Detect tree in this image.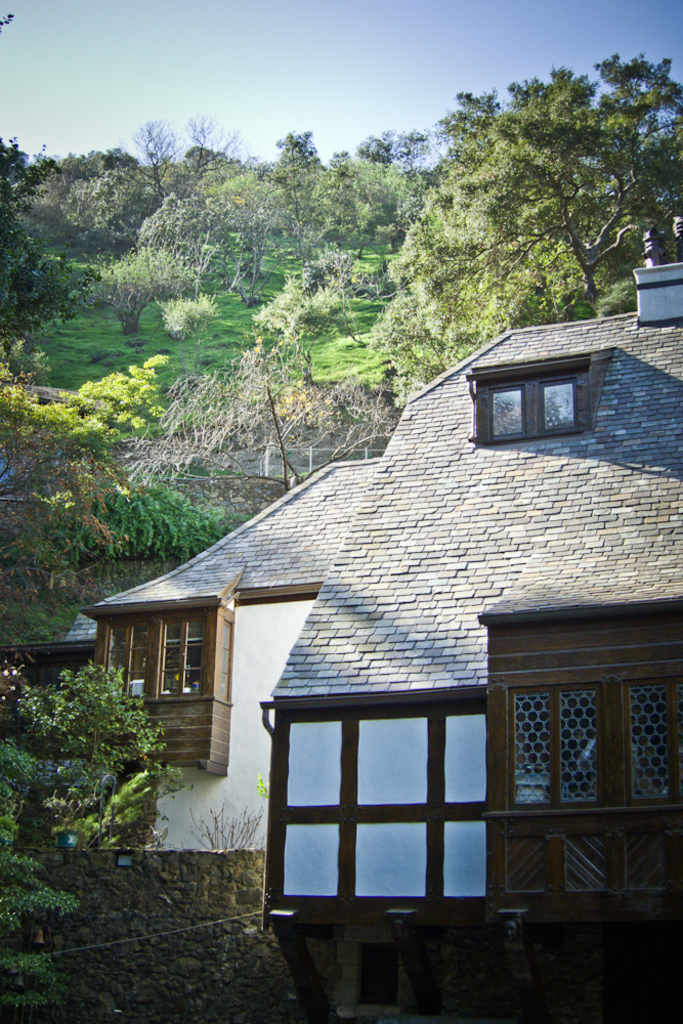
Detection: x1=299, y1=241, x2=388, y2=339.
